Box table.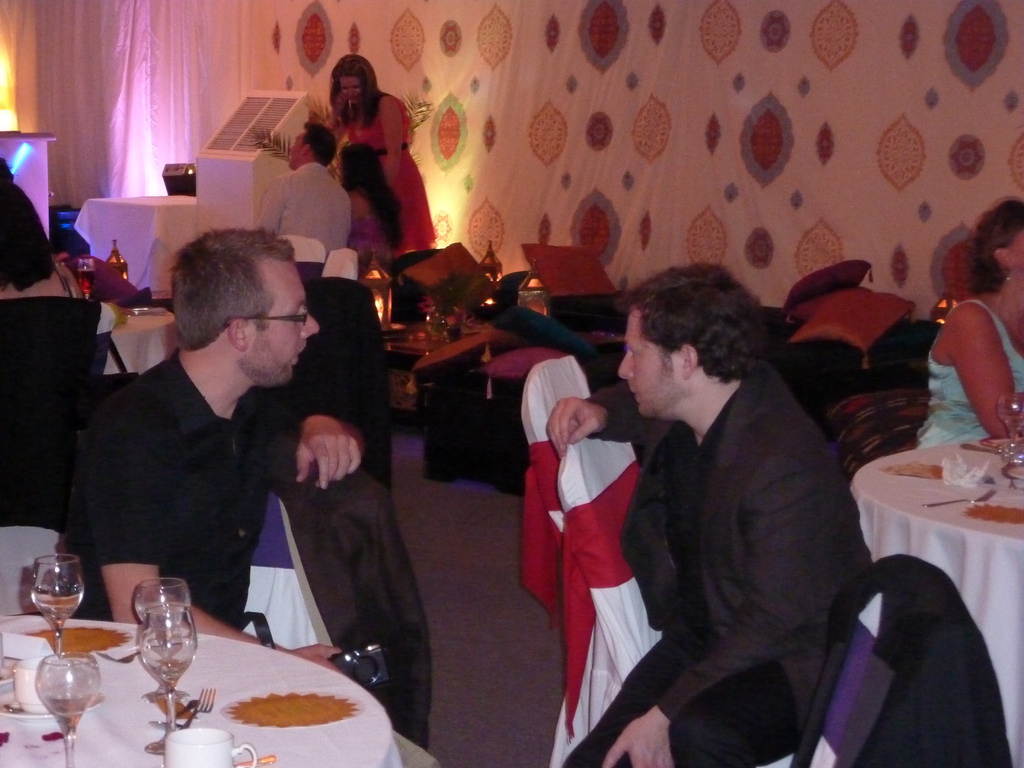
(x1=0, y1=579, x2=441, y2=767).
